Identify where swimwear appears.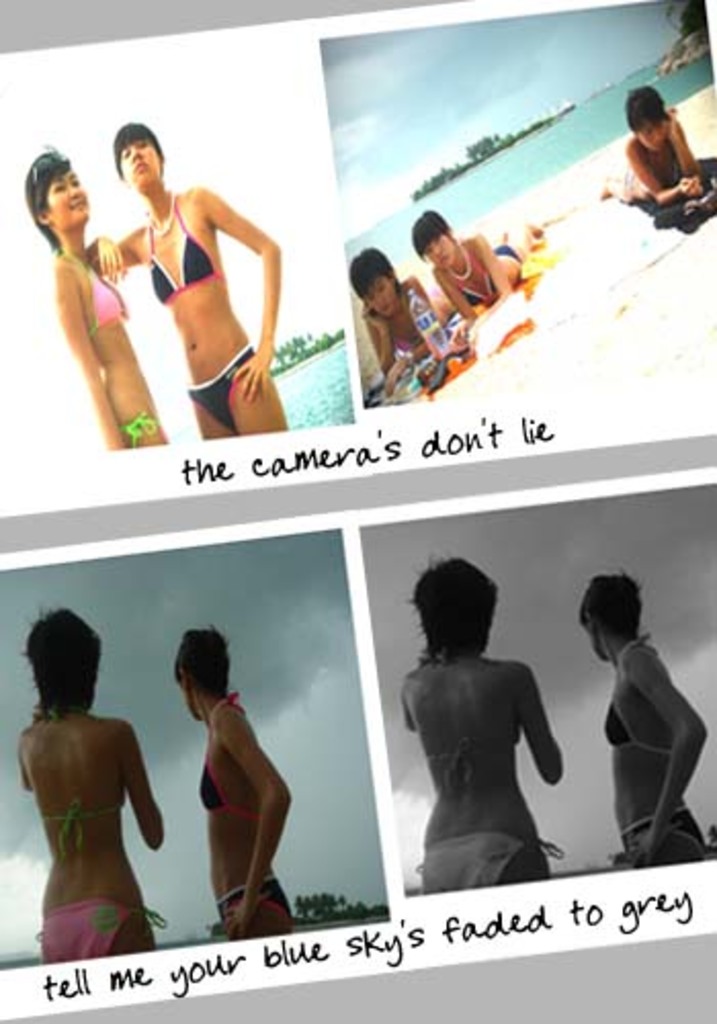
Appears at detection(41, 698, 123, 872).
